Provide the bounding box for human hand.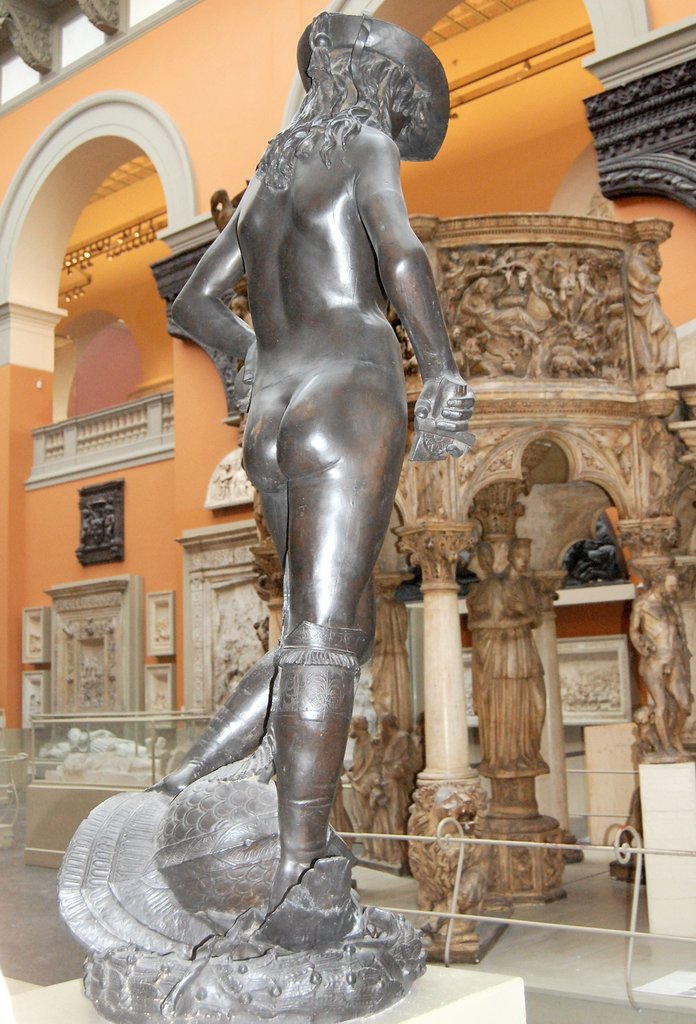
crop(416, 355, 477, 447).
